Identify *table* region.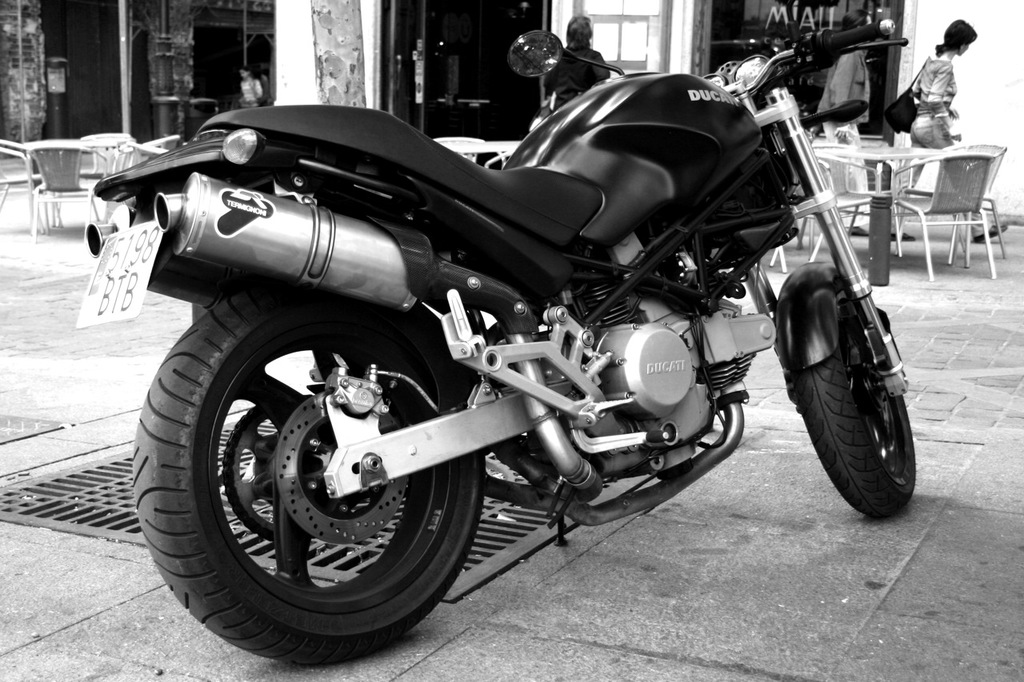
Region: (x1=816, y1=145, x2=940, y2=286).
